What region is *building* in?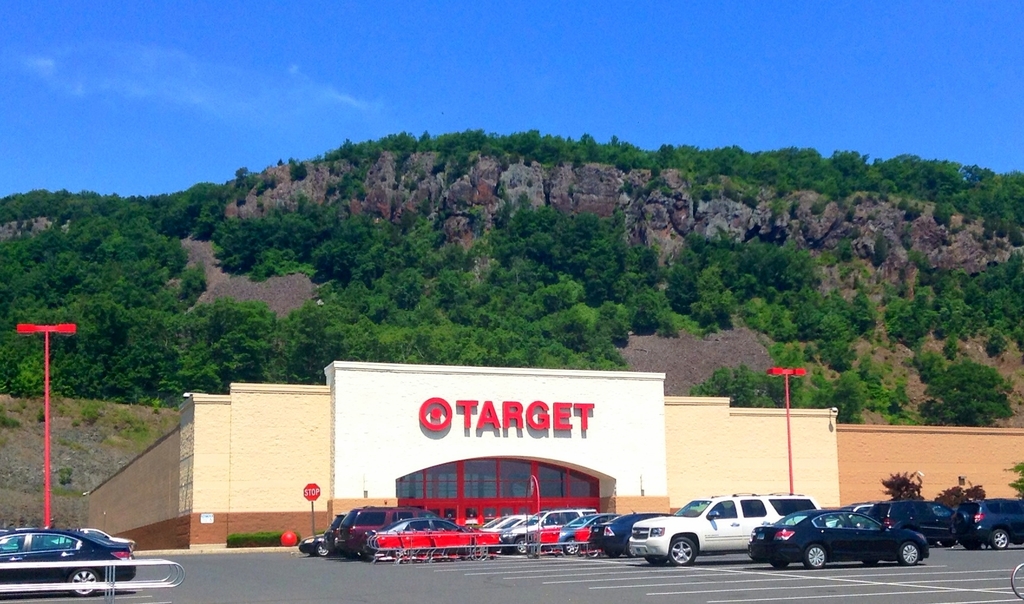
<region>840, 423, 1023, 504</region>.
